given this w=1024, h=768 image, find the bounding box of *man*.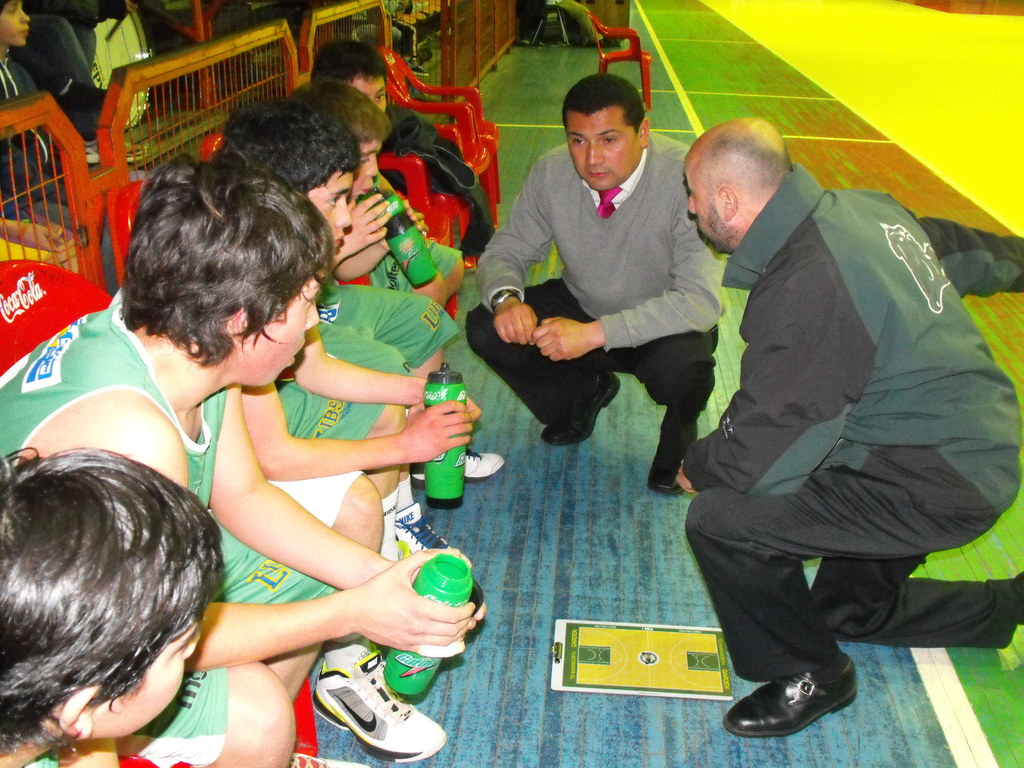
[652, 118, 1010, 746].
